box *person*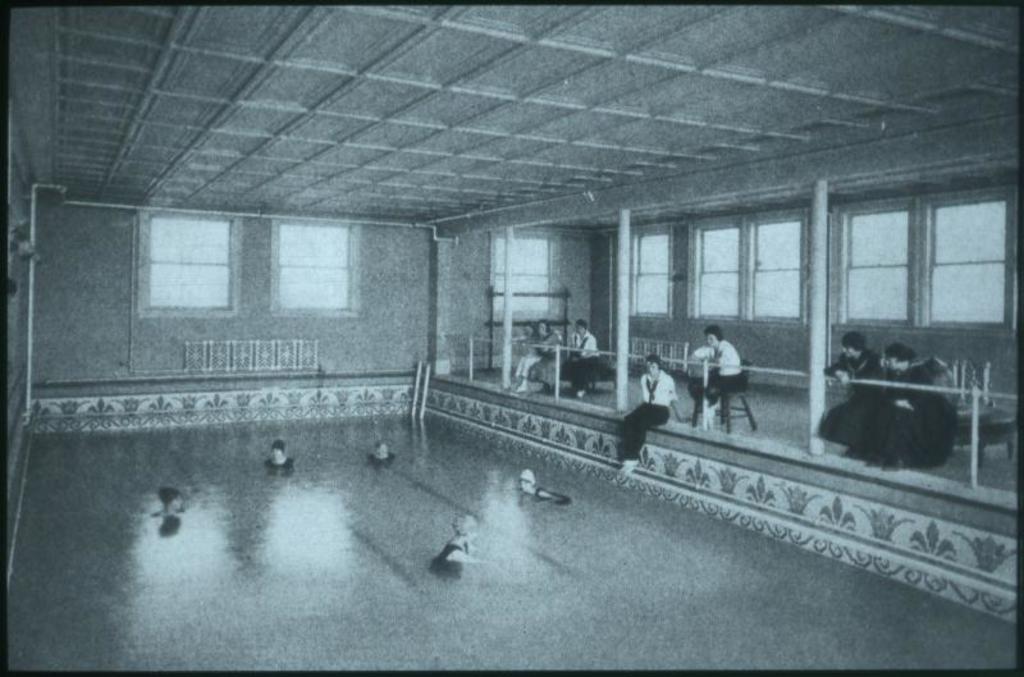
locate(621, 354, 689, 479)
